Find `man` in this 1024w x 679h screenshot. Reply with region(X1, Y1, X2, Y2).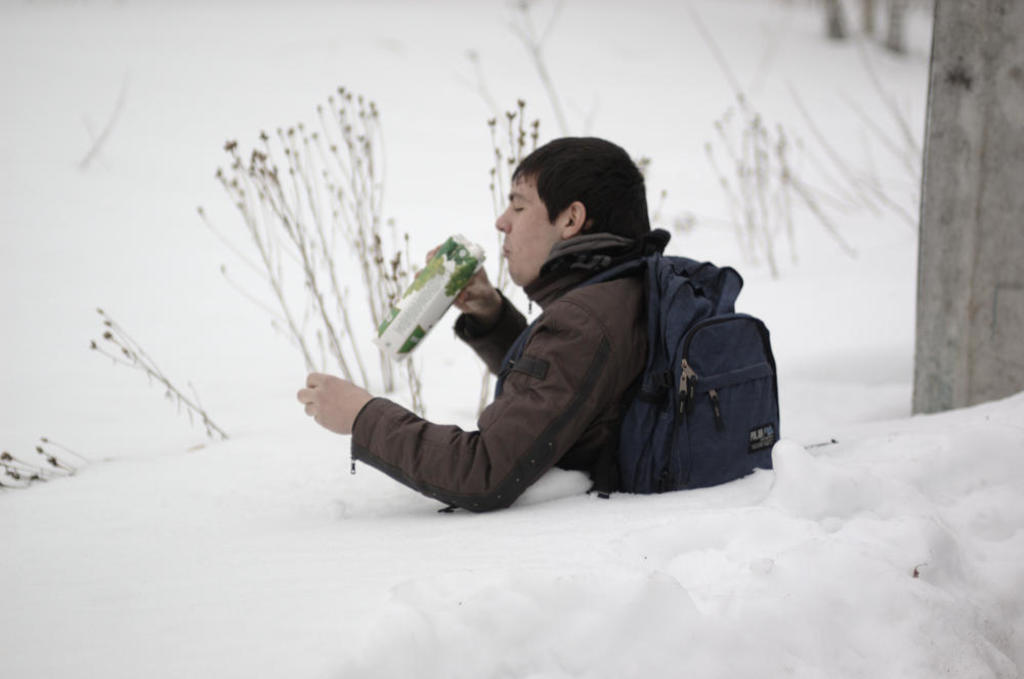
region(334, 150, 795, 533).
